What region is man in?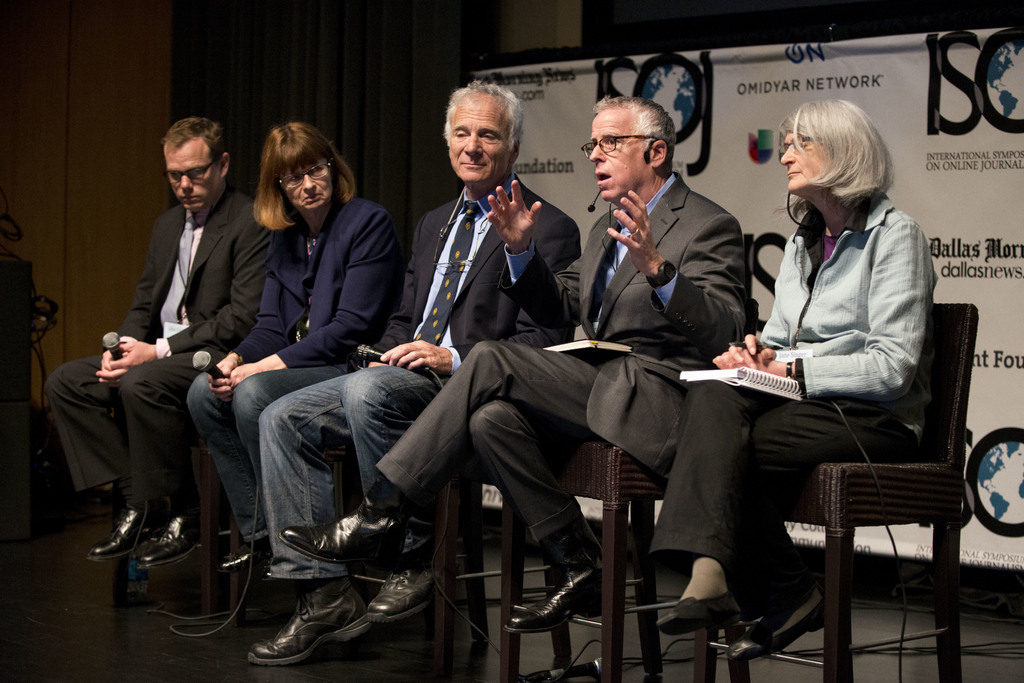
Rect(243, 79, 582, 668).
